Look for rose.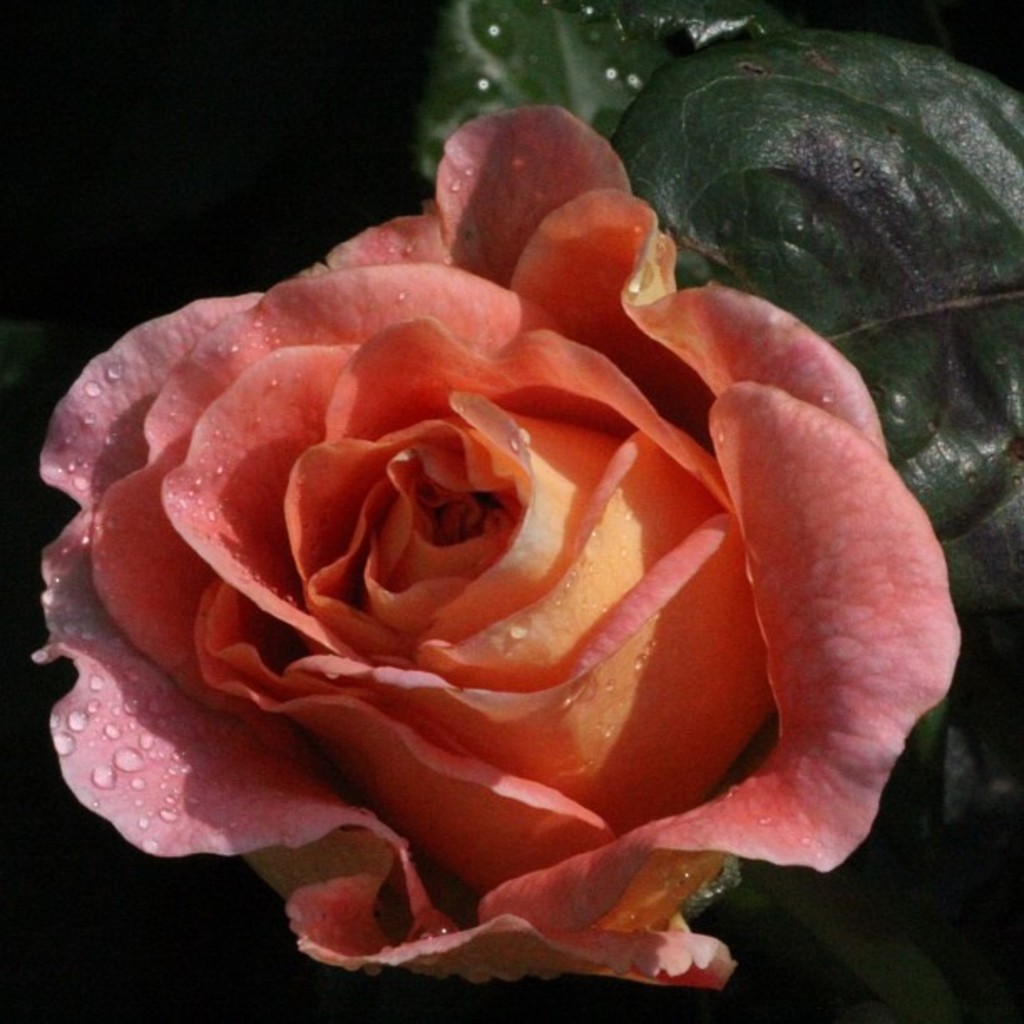
Found: <box>25,107,969,996</box>.
